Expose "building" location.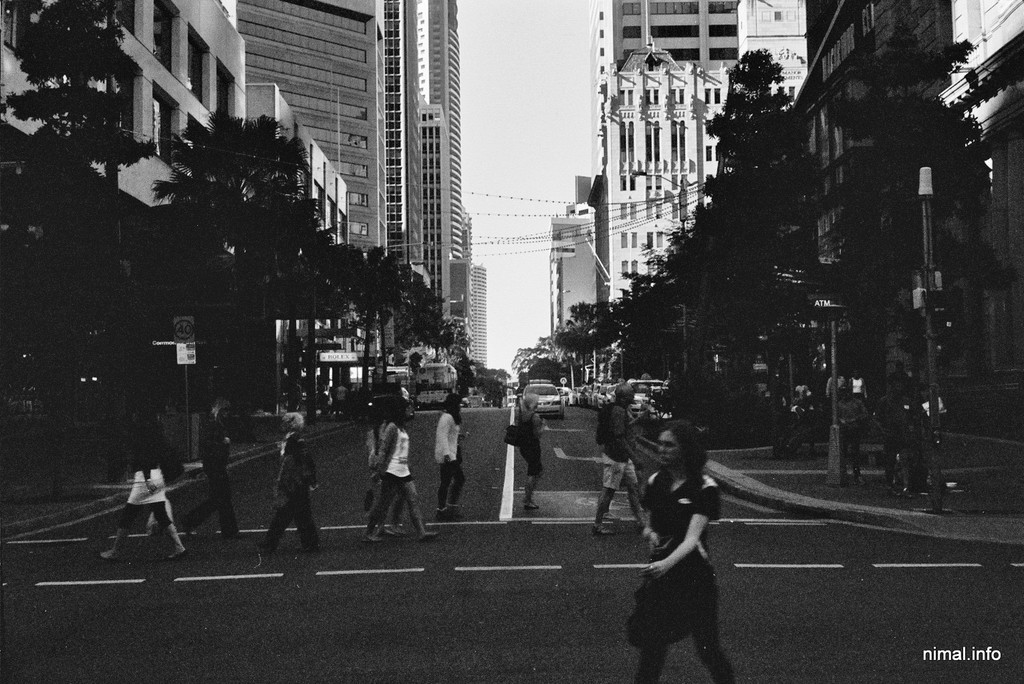
Exposed at [x1=0, y1=0, x2=1023, y2=421].
